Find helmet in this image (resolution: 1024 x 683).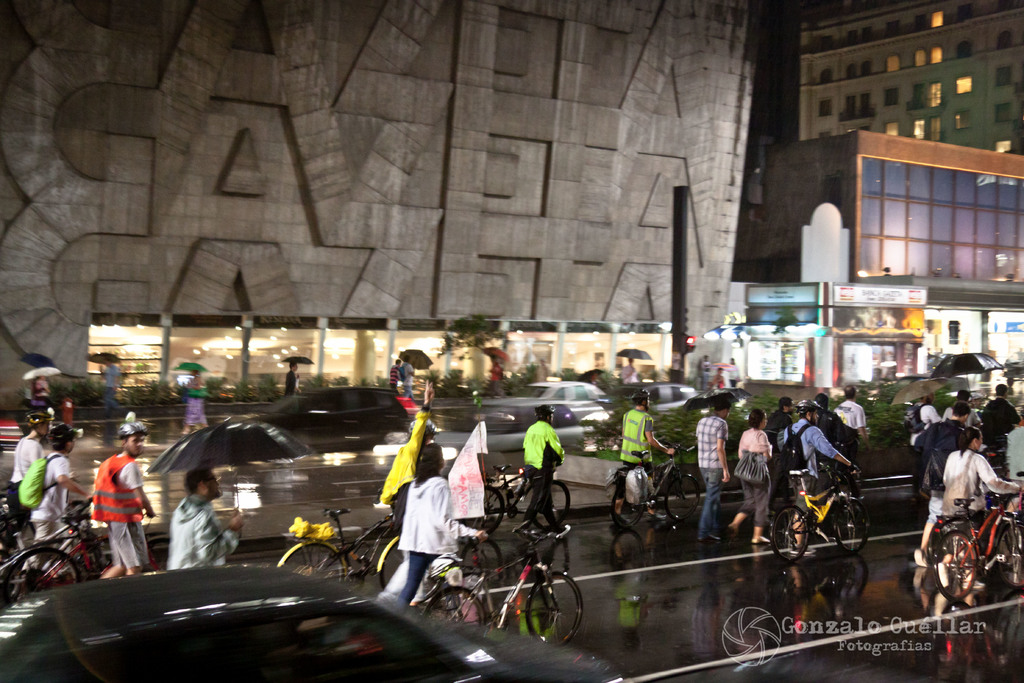
<bbox>25, 407, 56, 431</bbox>.
